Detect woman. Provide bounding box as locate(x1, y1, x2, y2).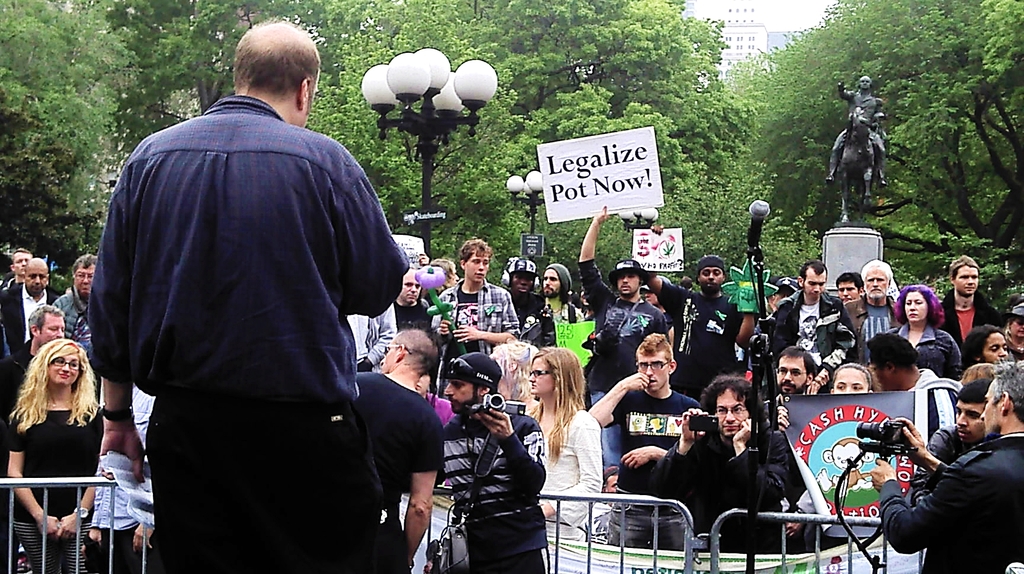
locate(878, 276, 973, 376).
